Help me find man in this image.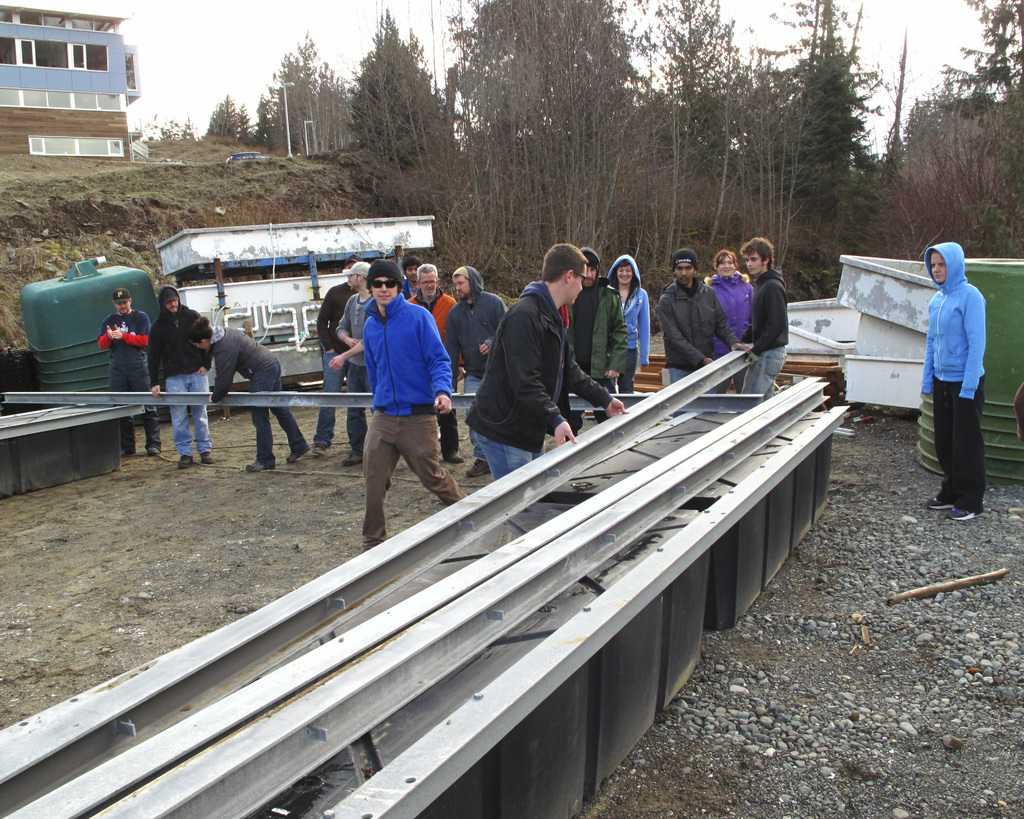
Found it: {"left": 397, "top": 250, "right": 426, "bottom": 297}.
